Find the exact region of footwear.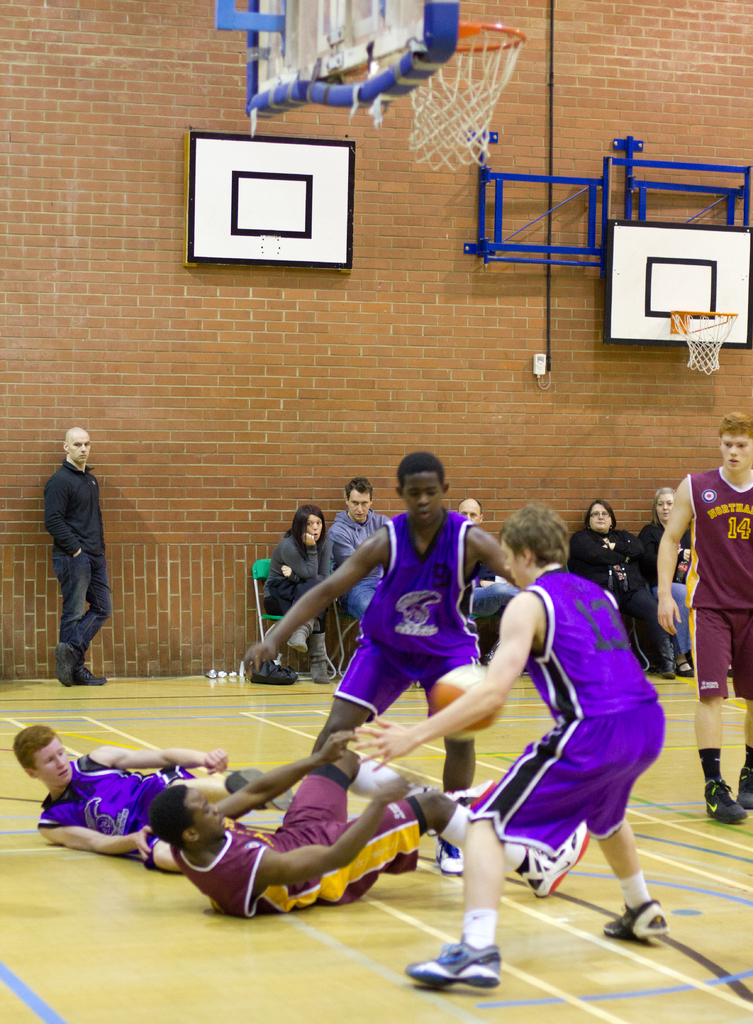
Exact region: [701, 777, 747, 828].
